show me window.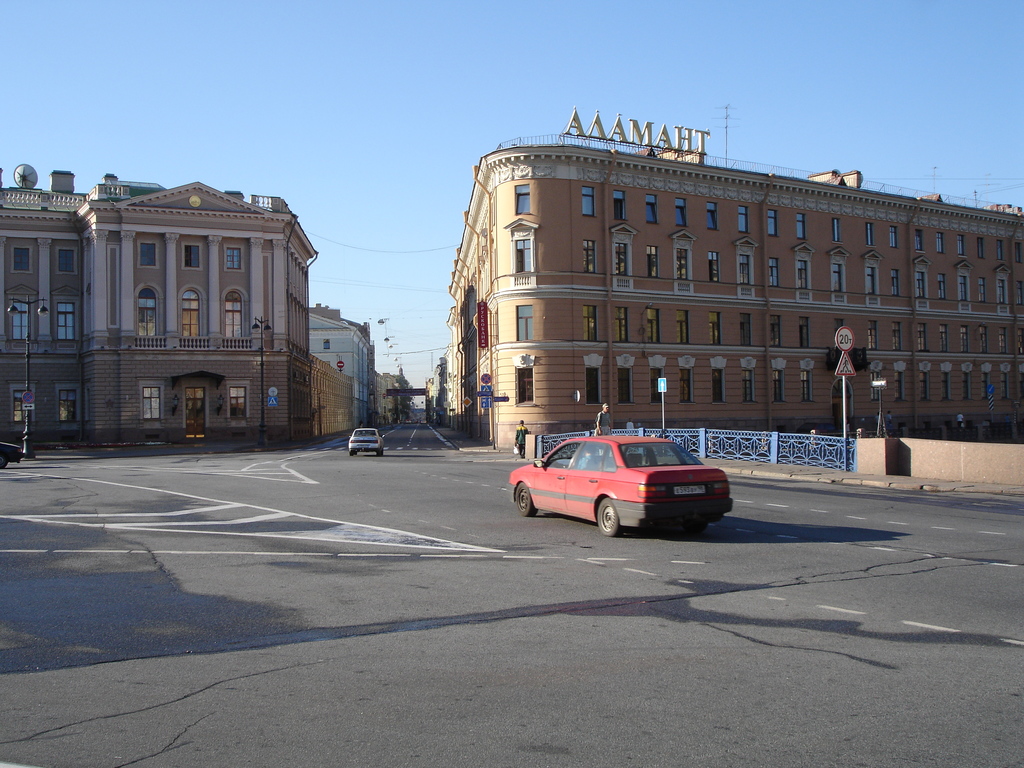
window is here: 612/241/629/276.
